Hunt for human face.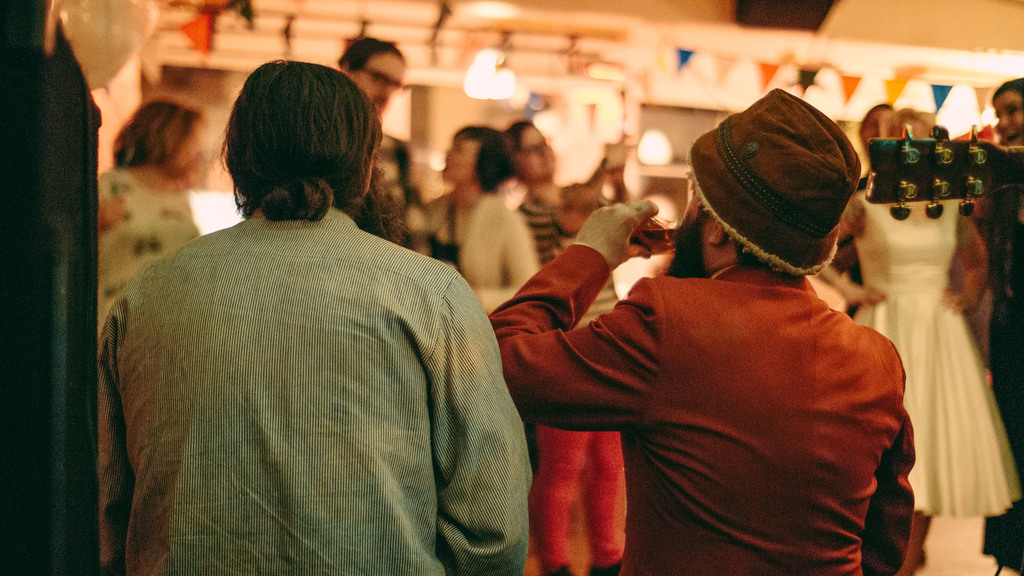
Hunted down at select_region(353, 55, 405, 115).
